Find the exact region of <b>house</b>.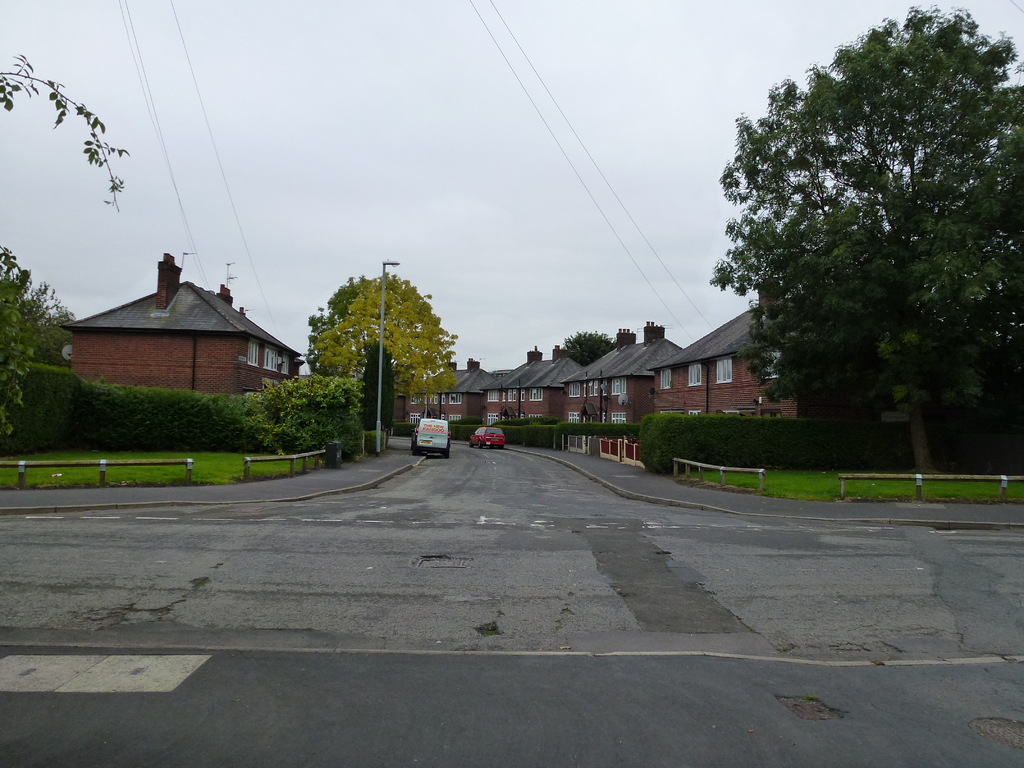
Exact region: x1=563 y1=334 x2=669 y2=466.
